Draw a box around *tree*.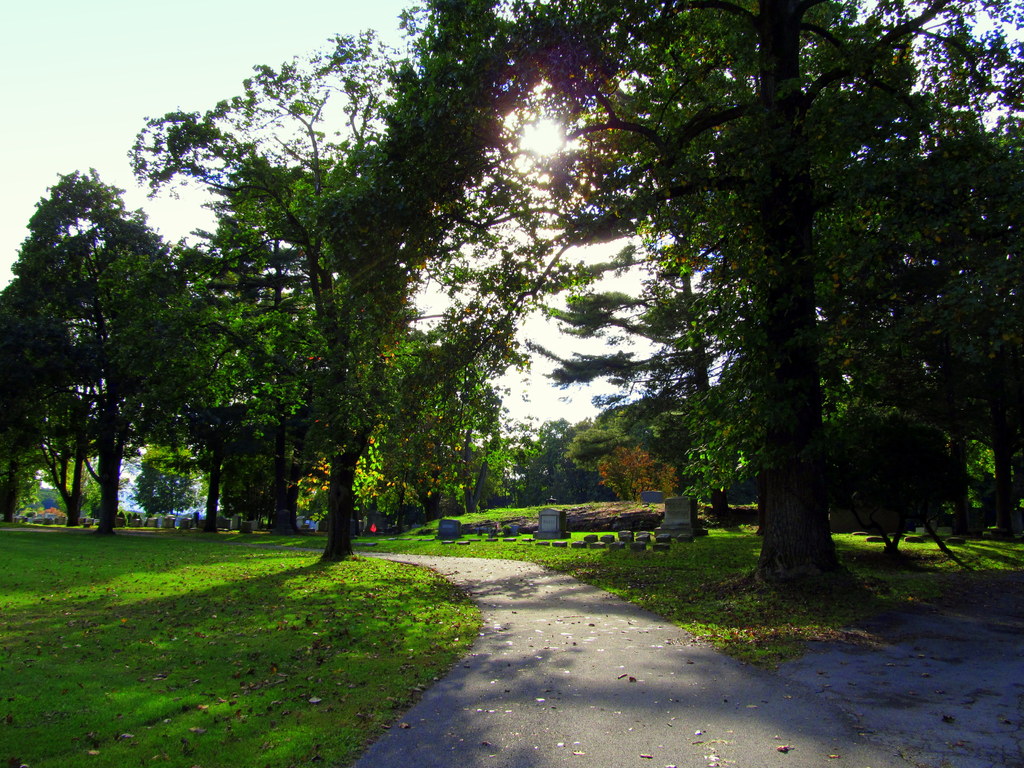
select_region(666, 121, 1023, 547).
